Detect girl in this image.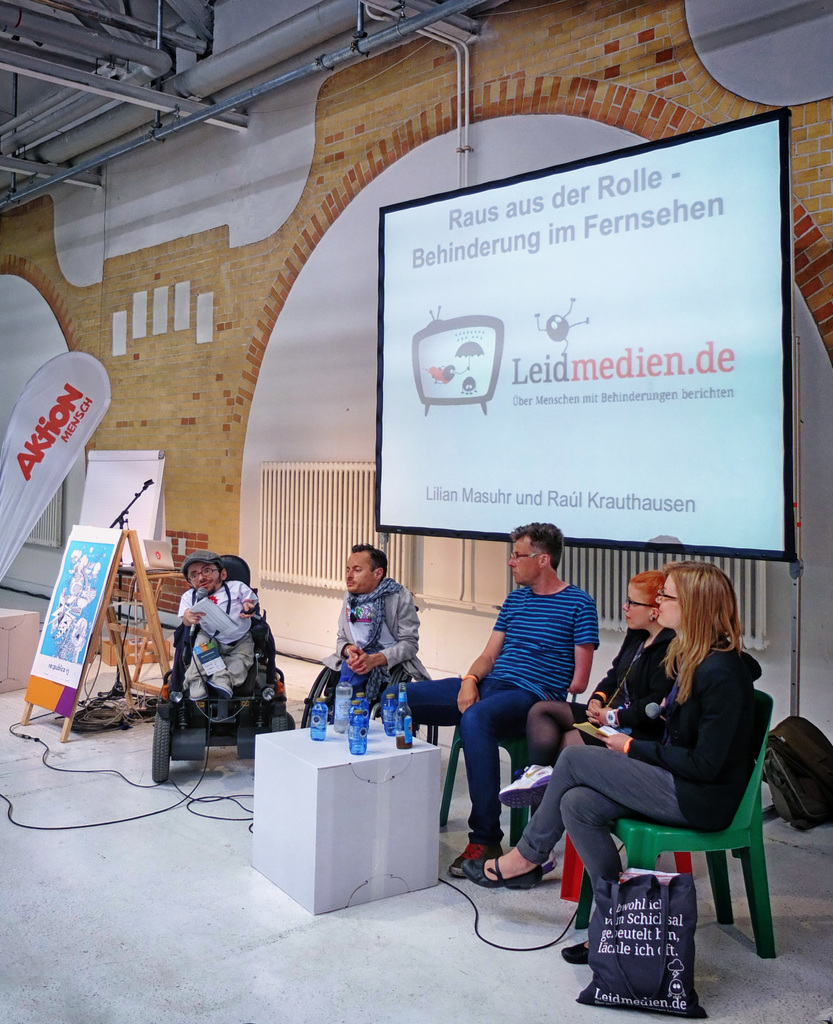
Detection: bbox=[459, 556, 758, 959].
